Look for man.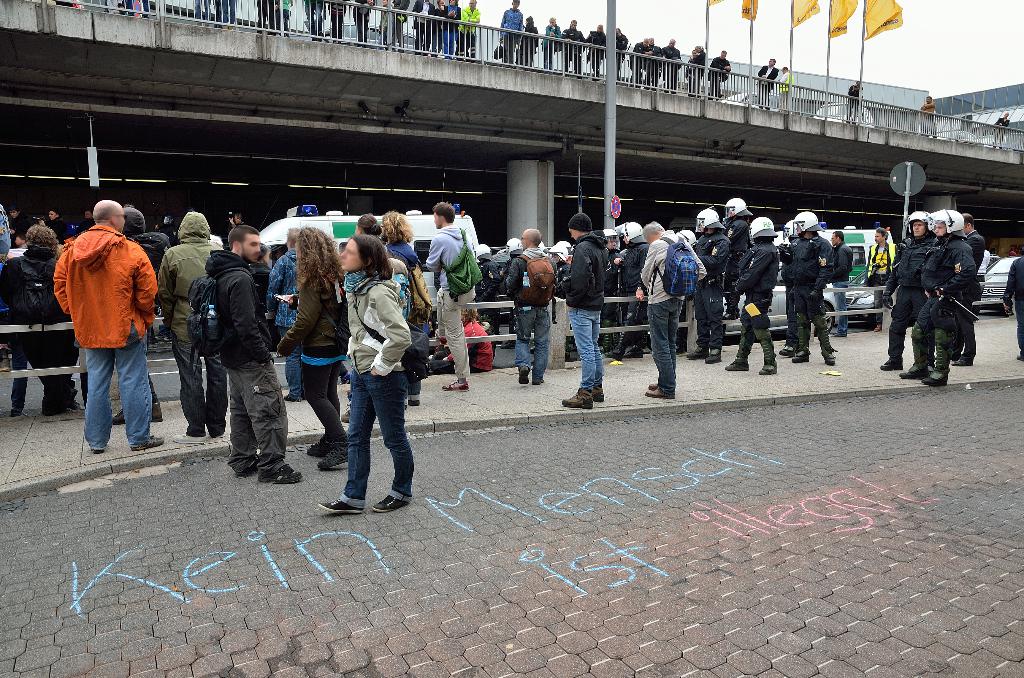
Found: 842,79,866,125.
